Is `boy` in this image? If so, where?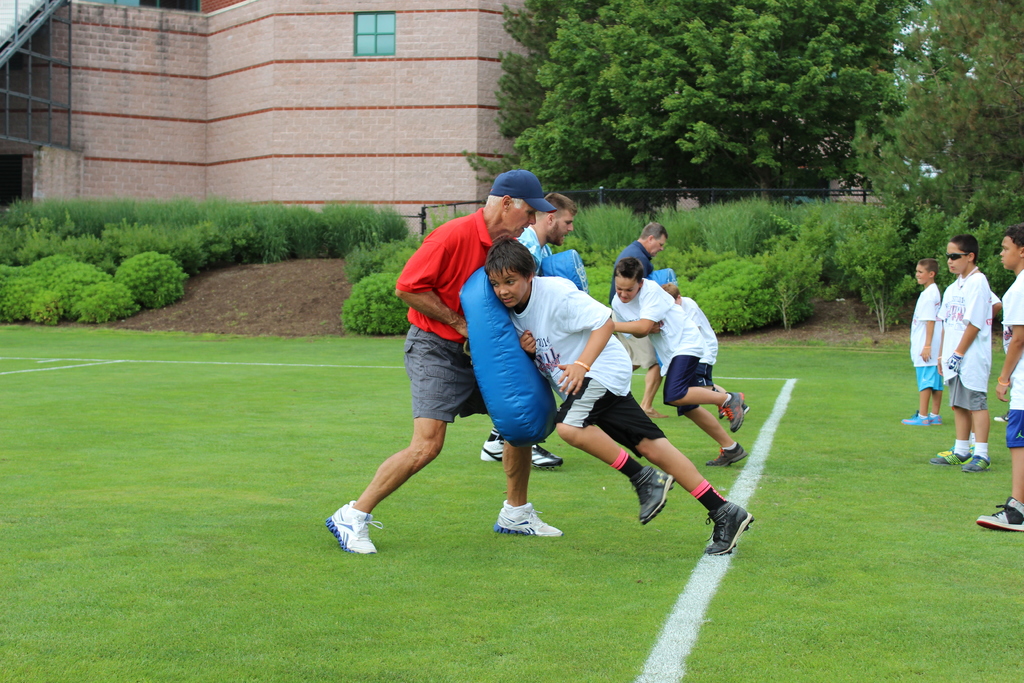
Yes, at {"x1": 611, "y1": 254, "x2": 751, "y2": 467}.
